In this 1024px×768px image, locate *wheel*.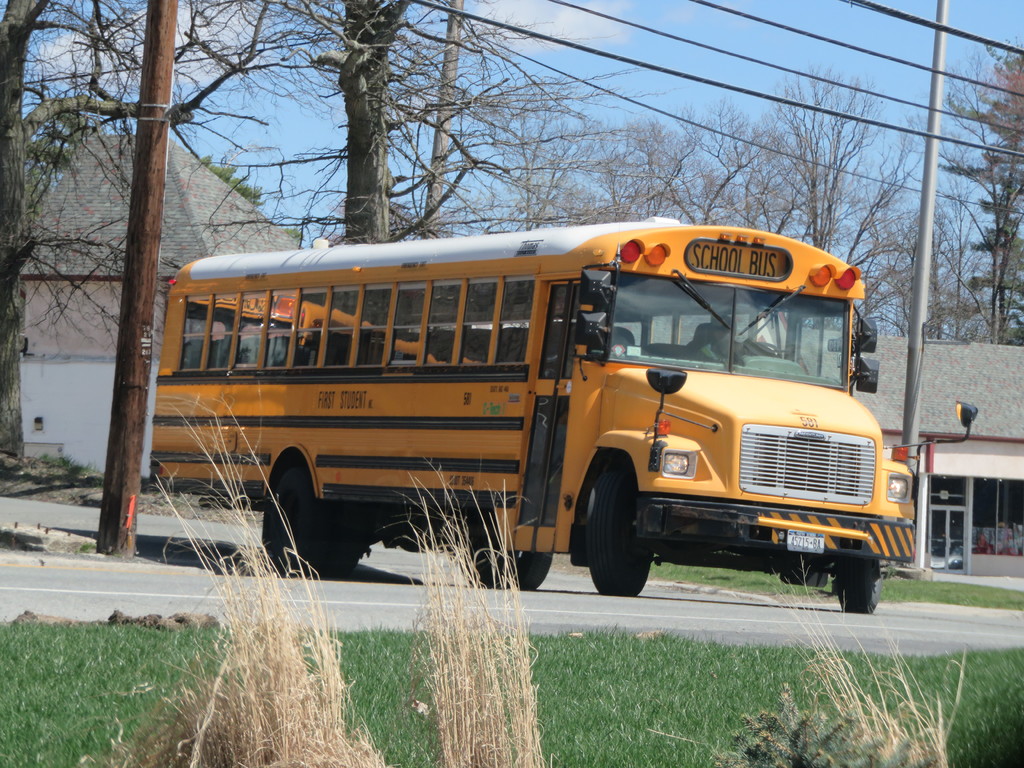
Bounding box: (835, 557, 887, 616).
